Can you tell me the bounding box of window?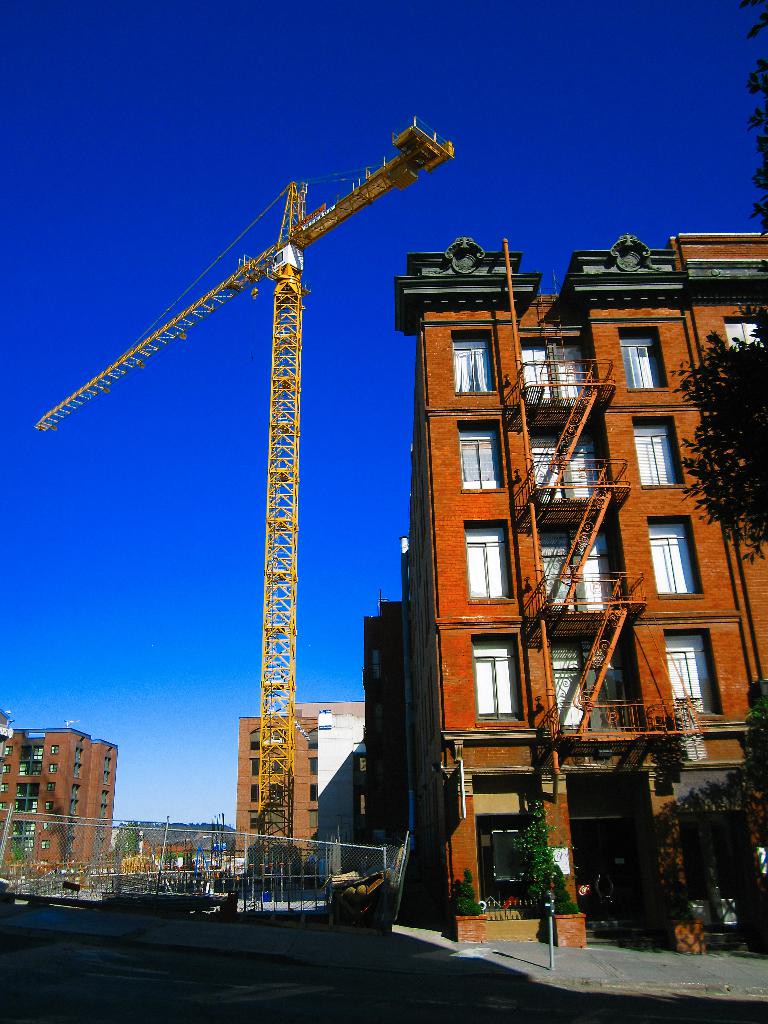
select_region(459, 430, 502, 491).
